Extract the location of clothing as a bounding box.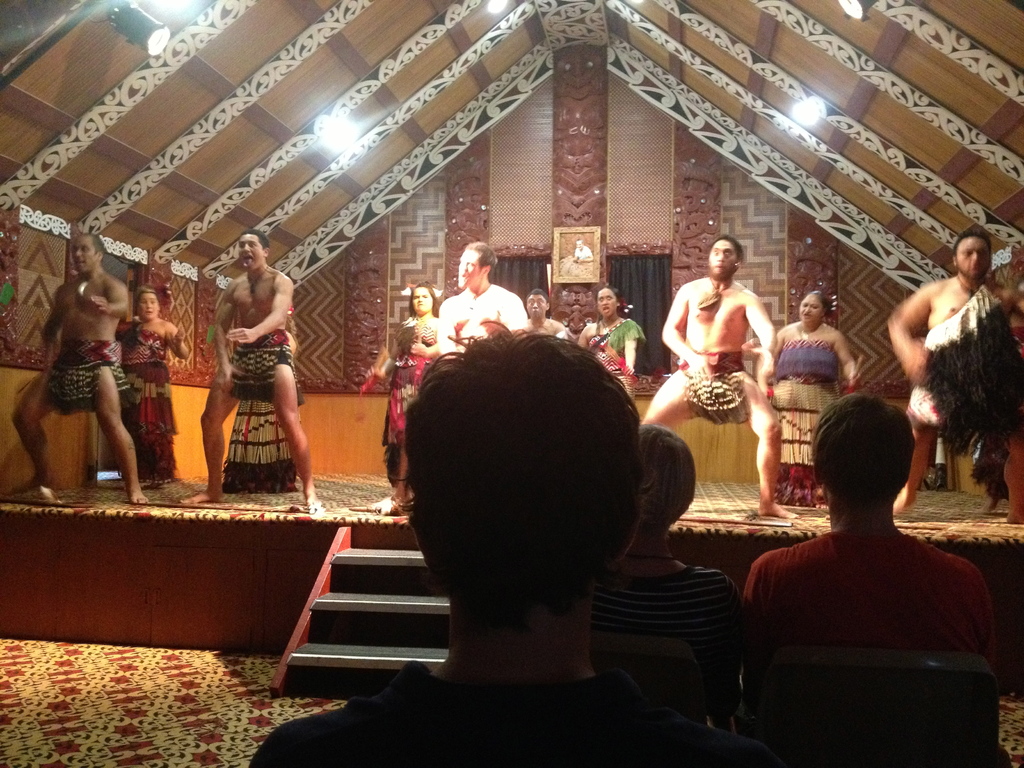
[x1=250, y1=666, x2=784, y2=767].
